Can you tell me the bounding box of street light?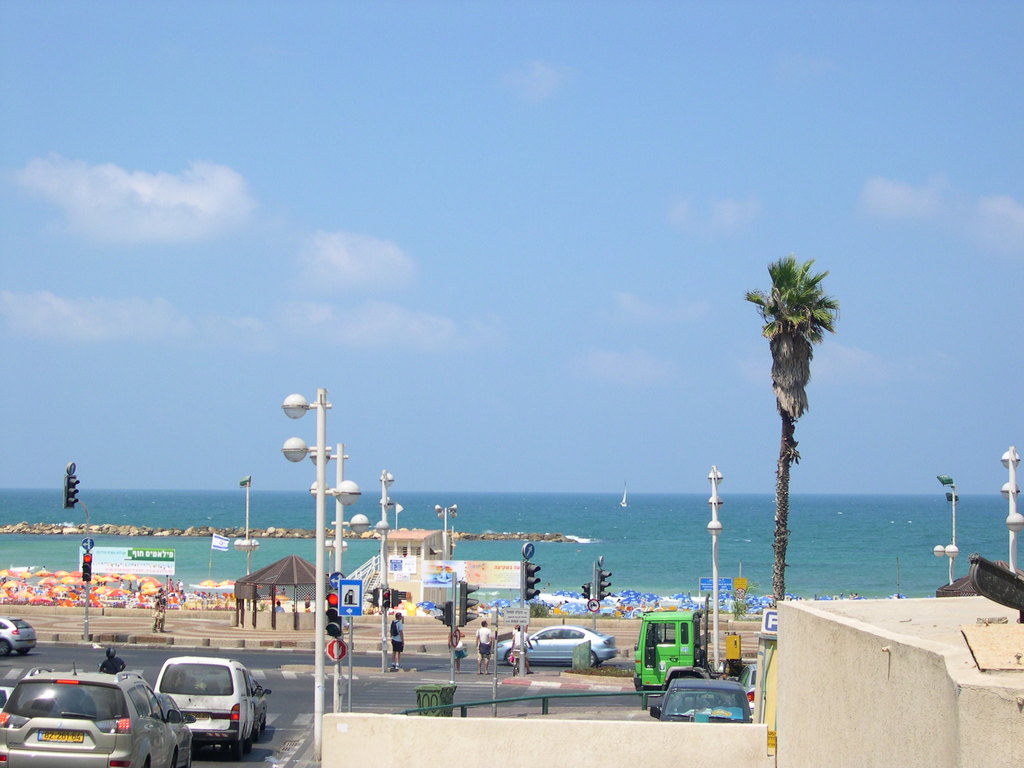
l=438, t=495, r=459, b=557.
